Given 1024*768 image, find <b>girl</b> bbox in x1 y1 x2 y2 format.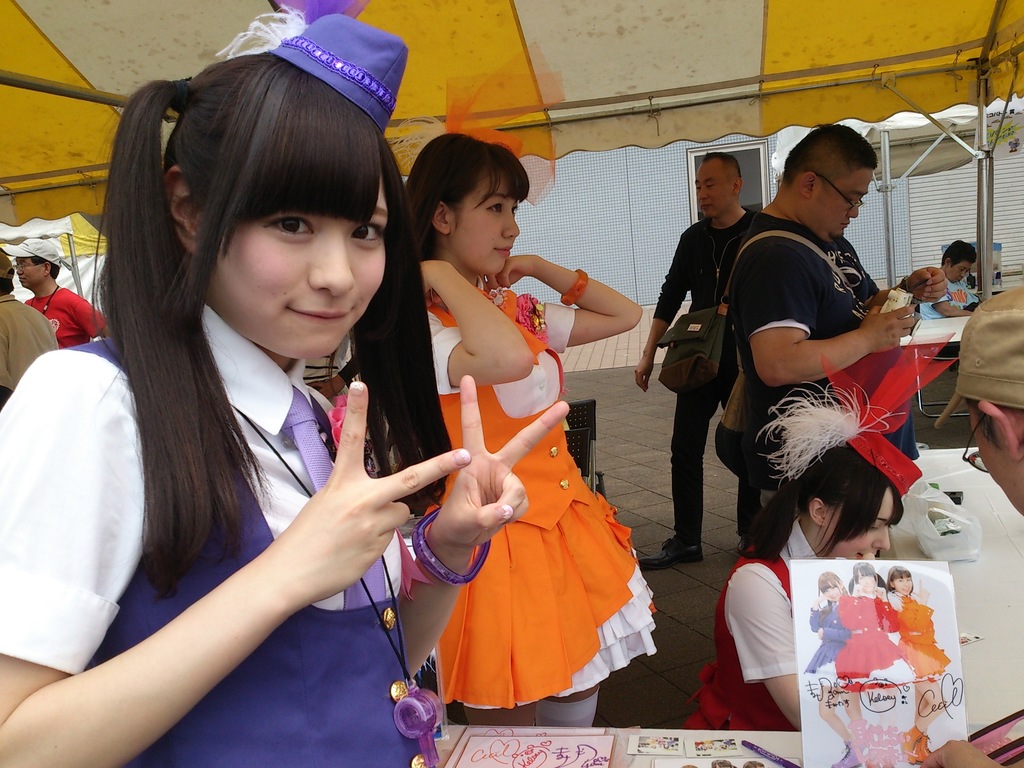
0 13 565 767.
